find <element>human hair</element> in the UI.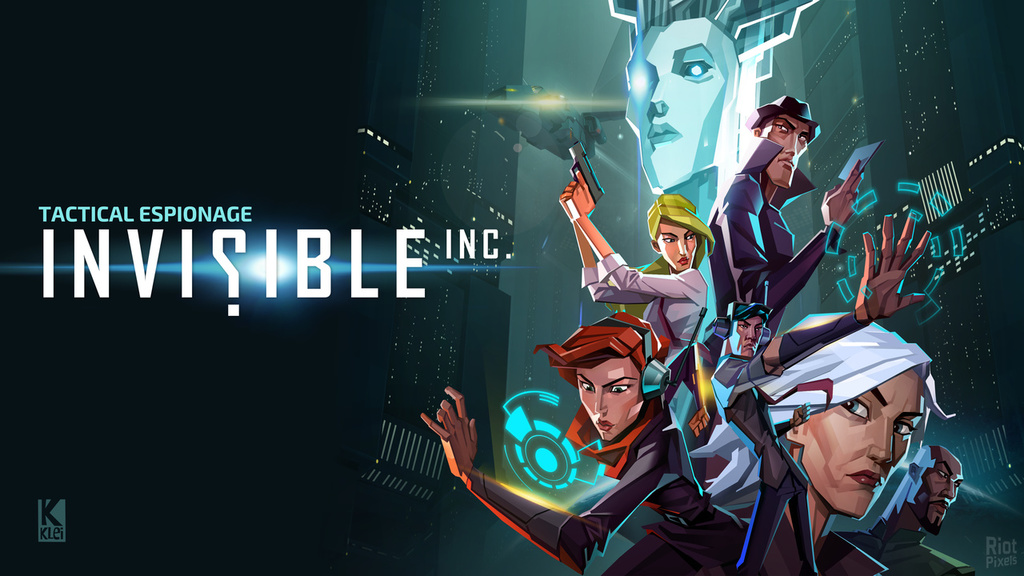
UI element at box(690, 310, 955, 530).
